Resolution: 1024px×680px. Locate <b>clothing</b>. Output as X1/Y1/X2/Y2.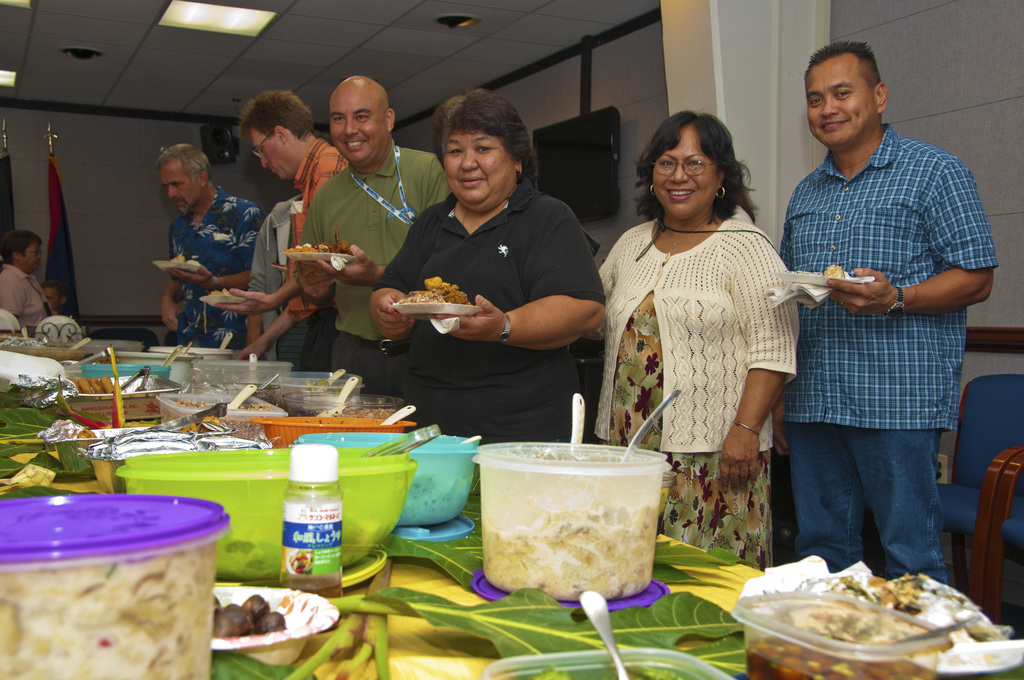
291/149/347/304.
